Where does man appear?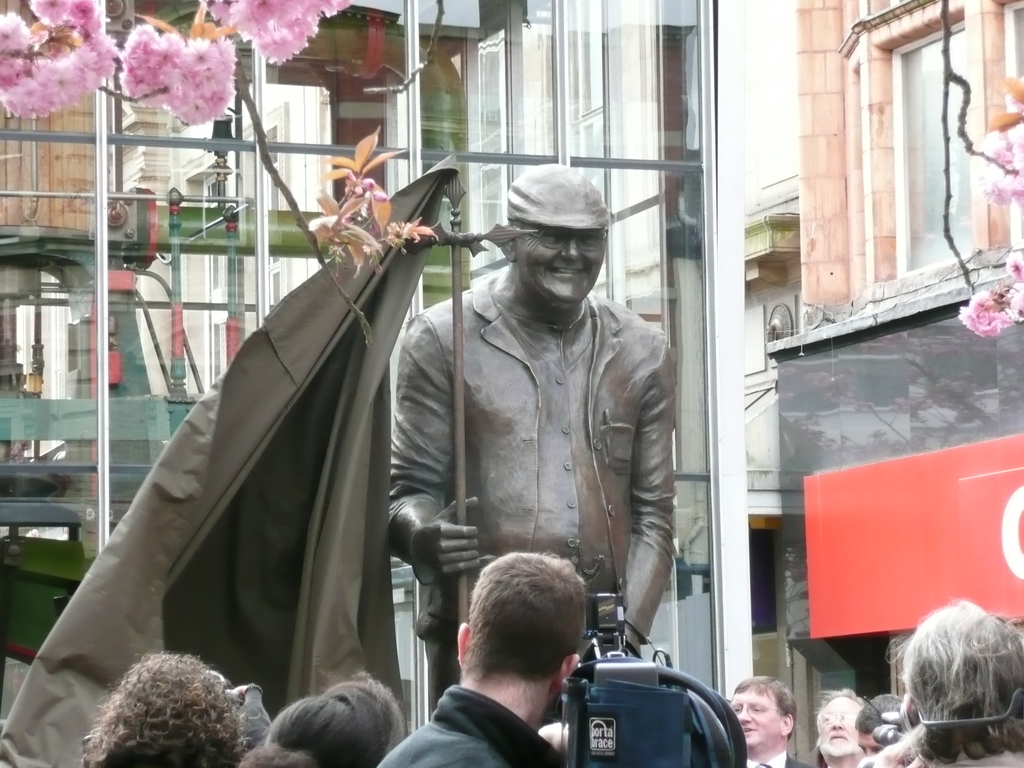
Appears at crop(816, 692, 878, 763).
